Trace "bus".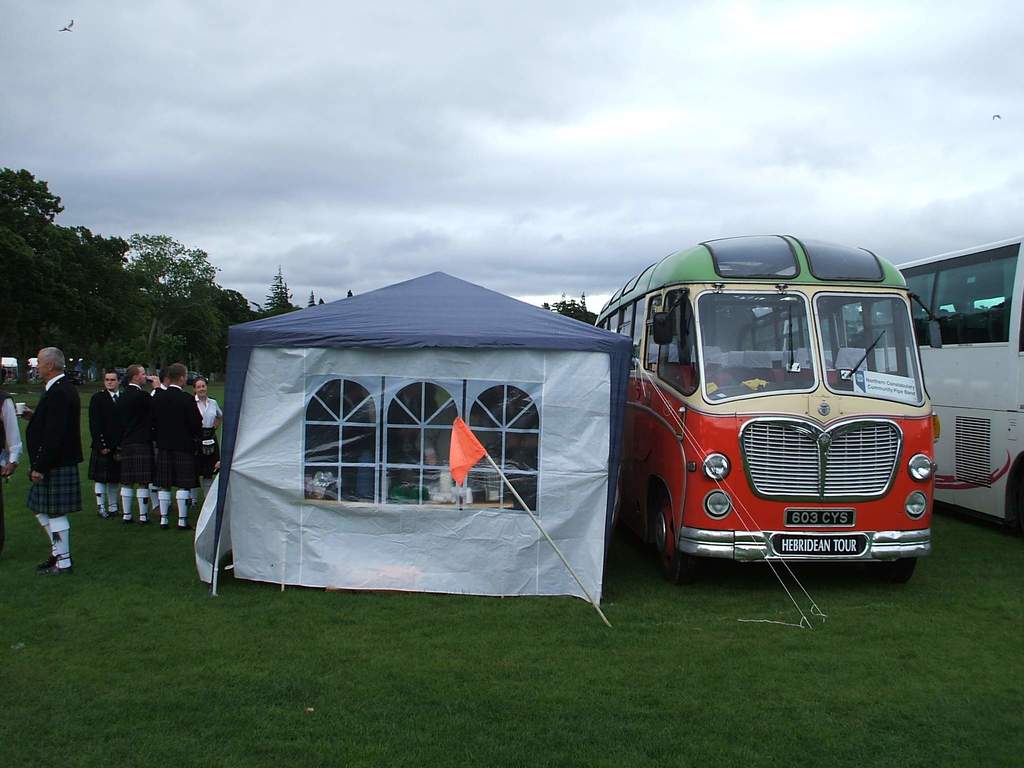
Traced to left=590, top=234, right=943, bottom=591.
